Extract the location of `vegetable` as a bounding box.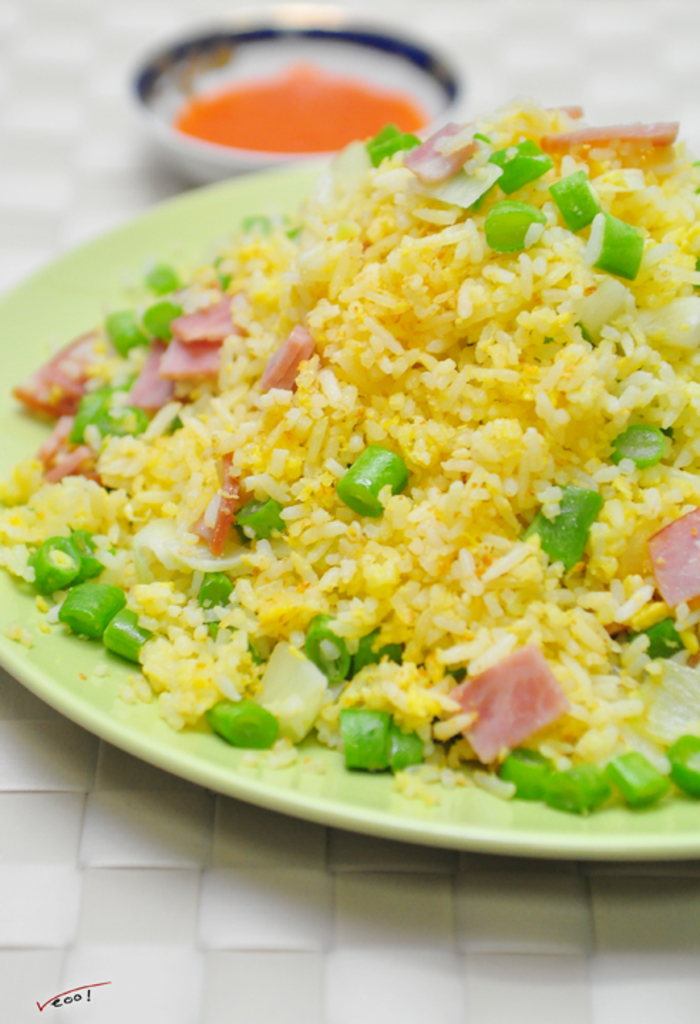
[left=491, top=142, right=546, bottom=195].
